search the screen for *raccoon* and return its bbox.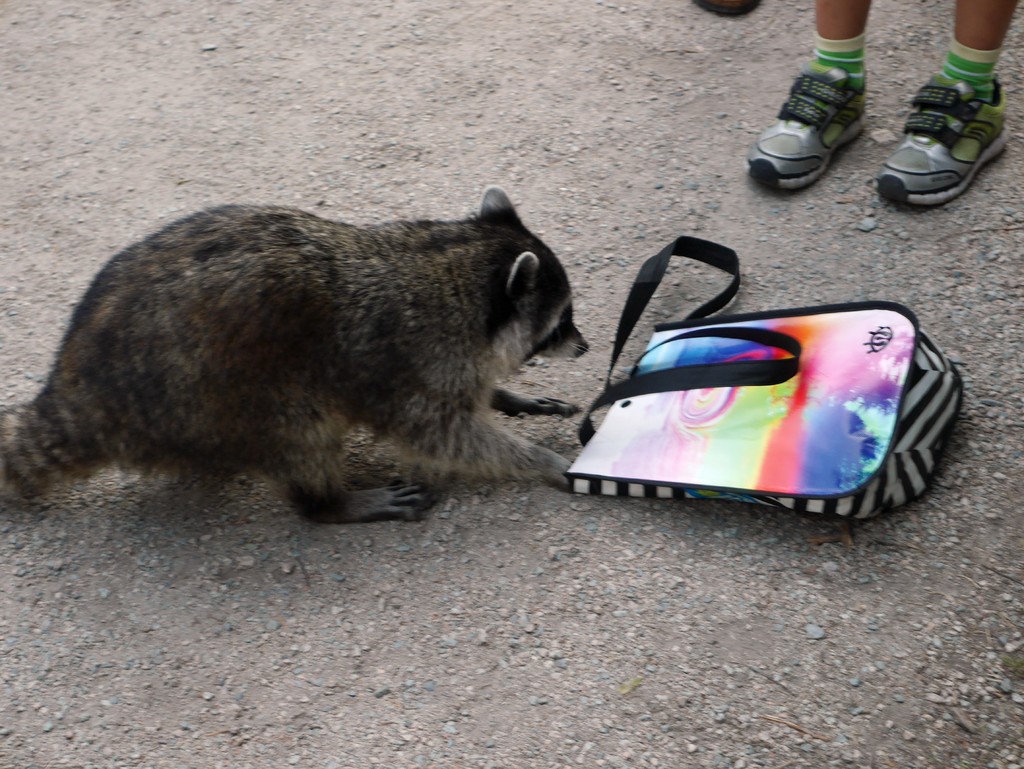
Found: [0,186,593,528].
